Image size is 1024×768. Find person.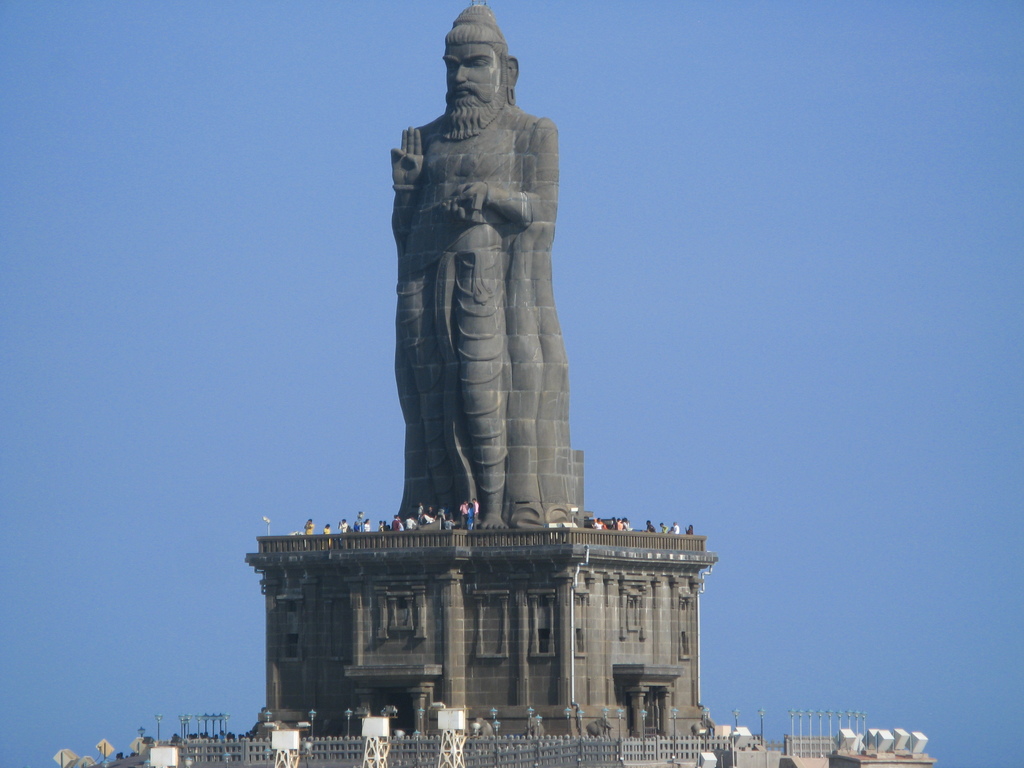
(390,3,574,531).
